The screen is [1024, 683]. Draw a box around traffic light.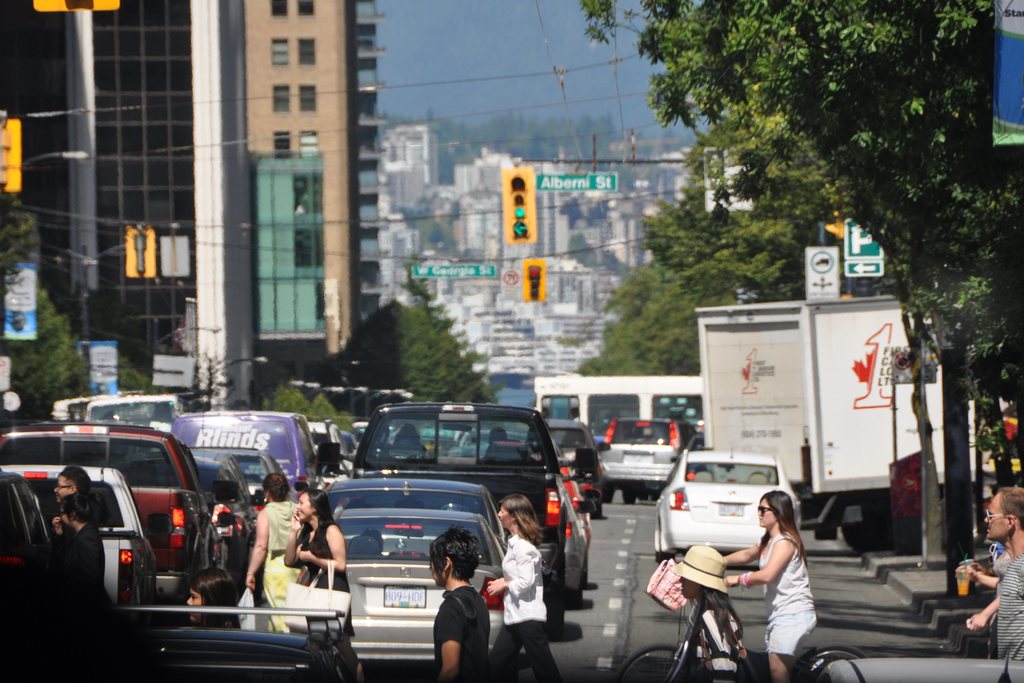
<region>35, 0, 118, 12</region>.
